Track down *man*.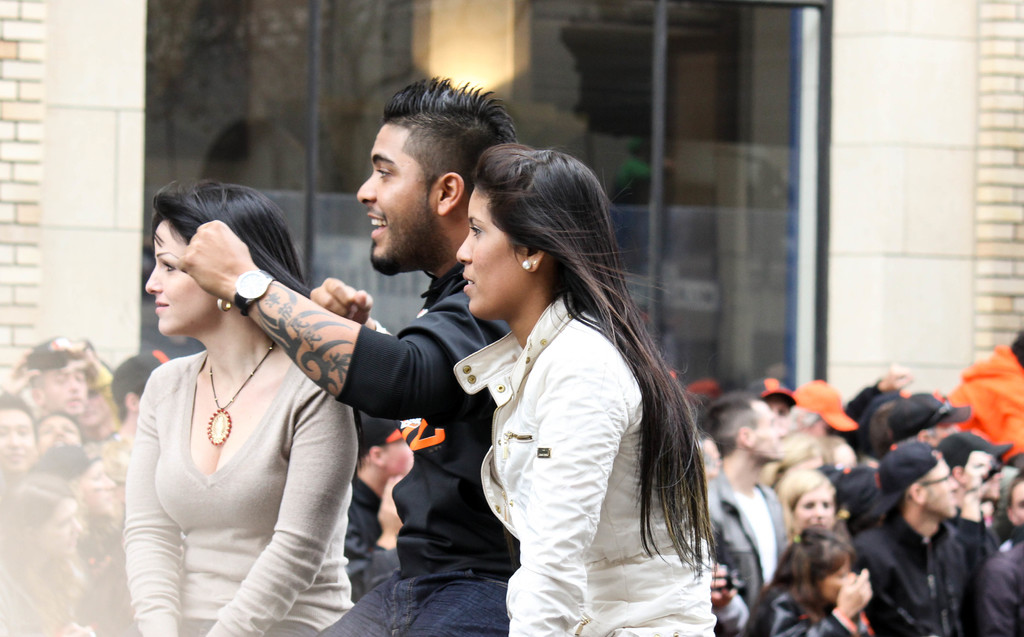
Tracked to (left=0, top=337, right=115, bottom=412).
